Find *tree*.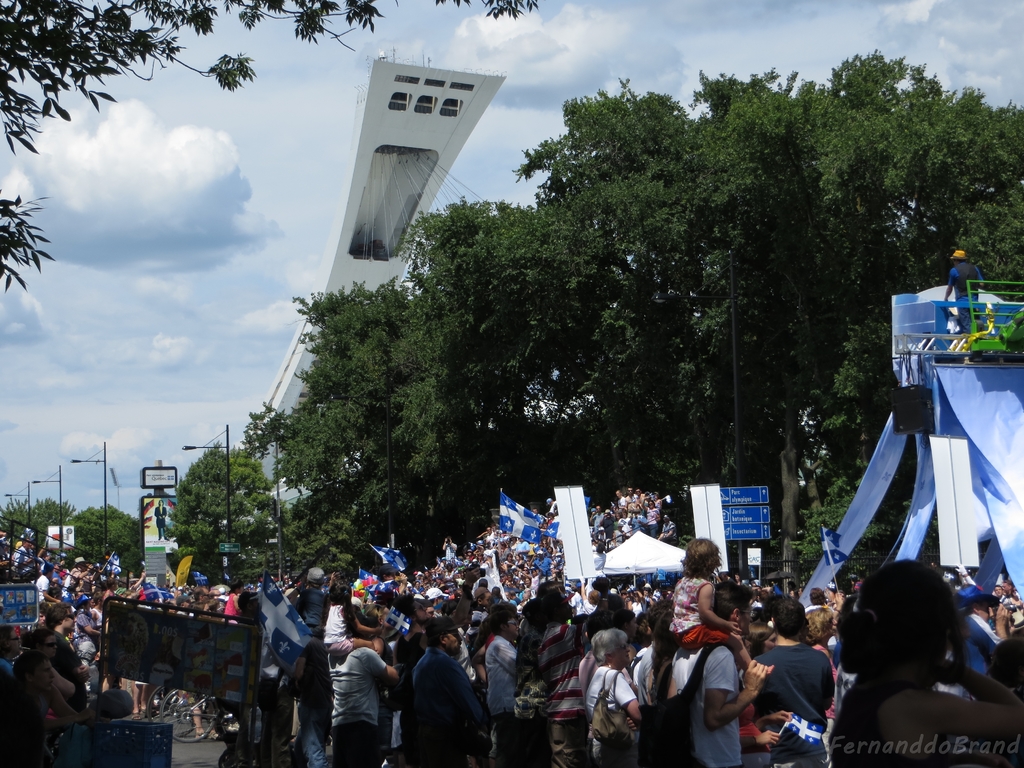
bbox(0, 492, 82, 553).
